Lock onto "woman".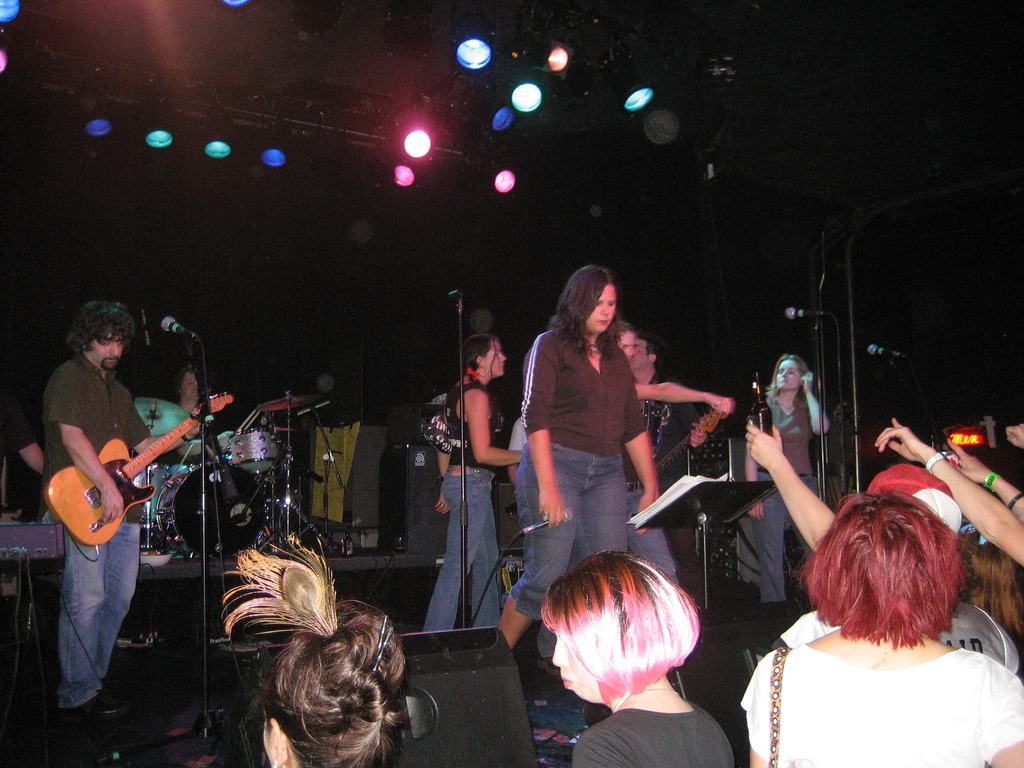
Locked: 419/331/520/627.
